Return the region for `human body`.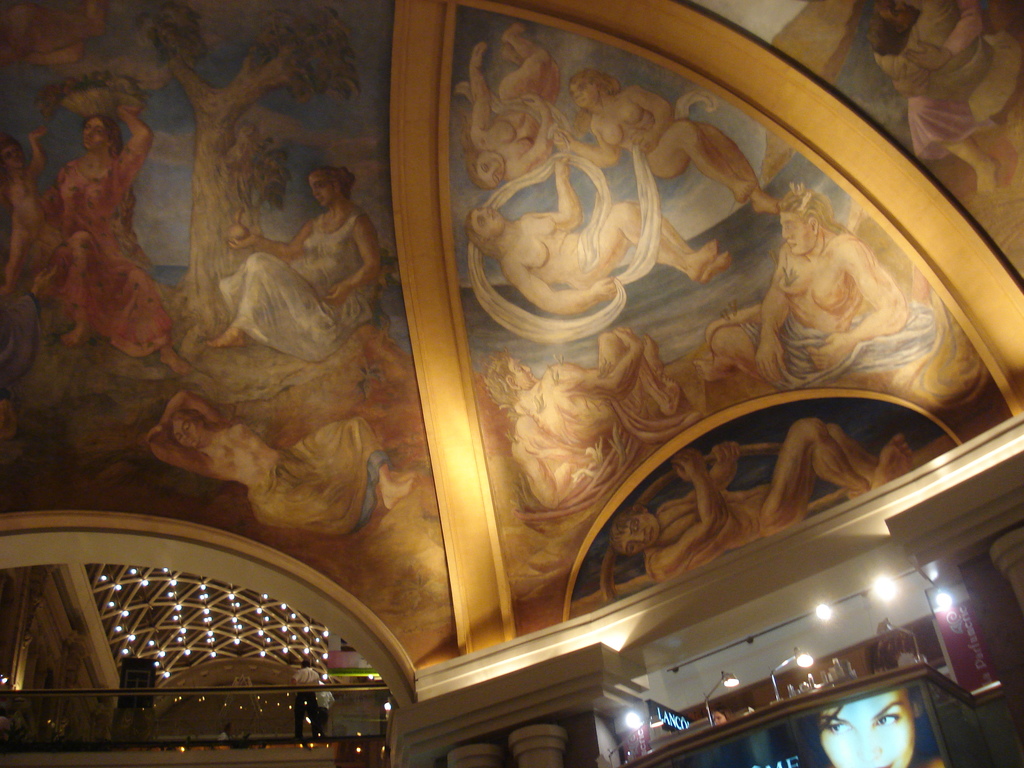
x1=223 y1=160 x2=382 y2=399.
